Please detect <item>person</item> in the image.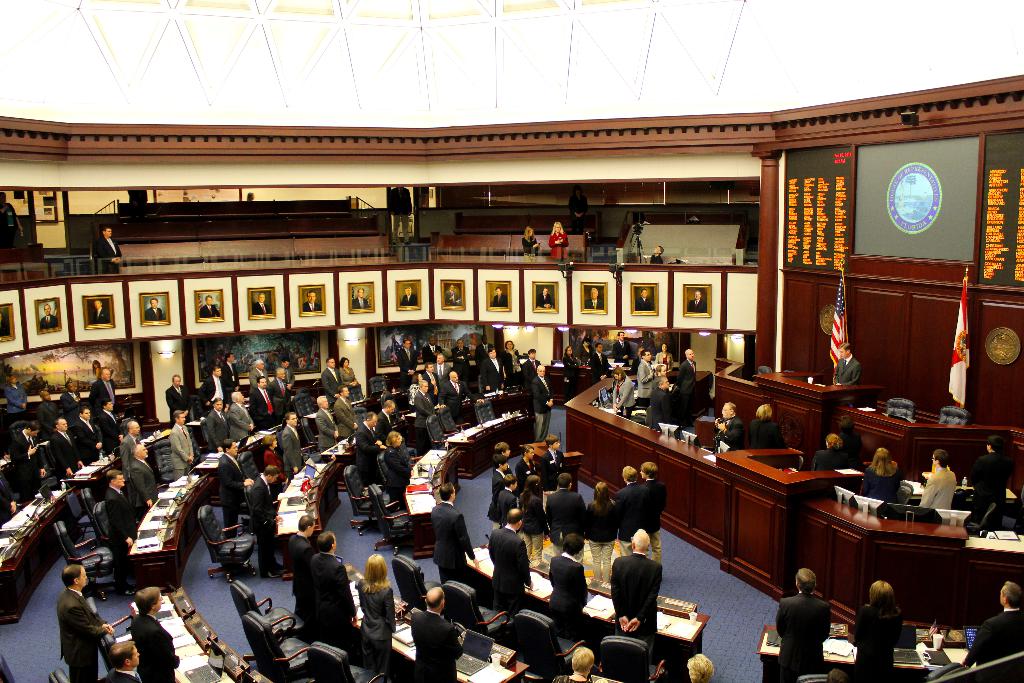
<region>276, 413, 319, 469</region>.
